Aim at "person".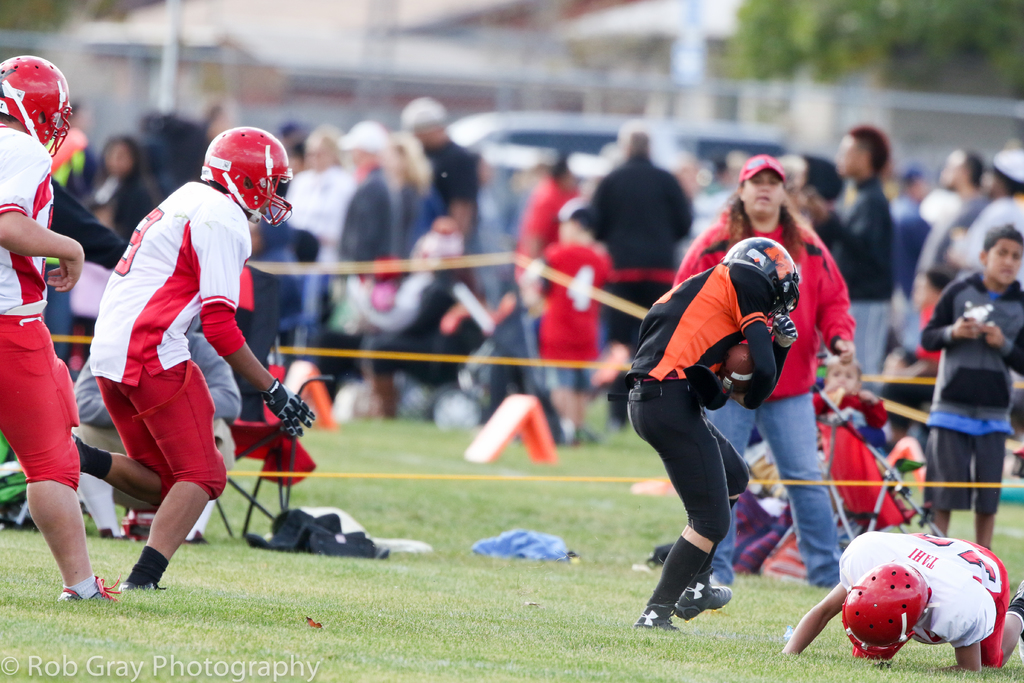
Aimed at <box>627,236,792,632</box>.
